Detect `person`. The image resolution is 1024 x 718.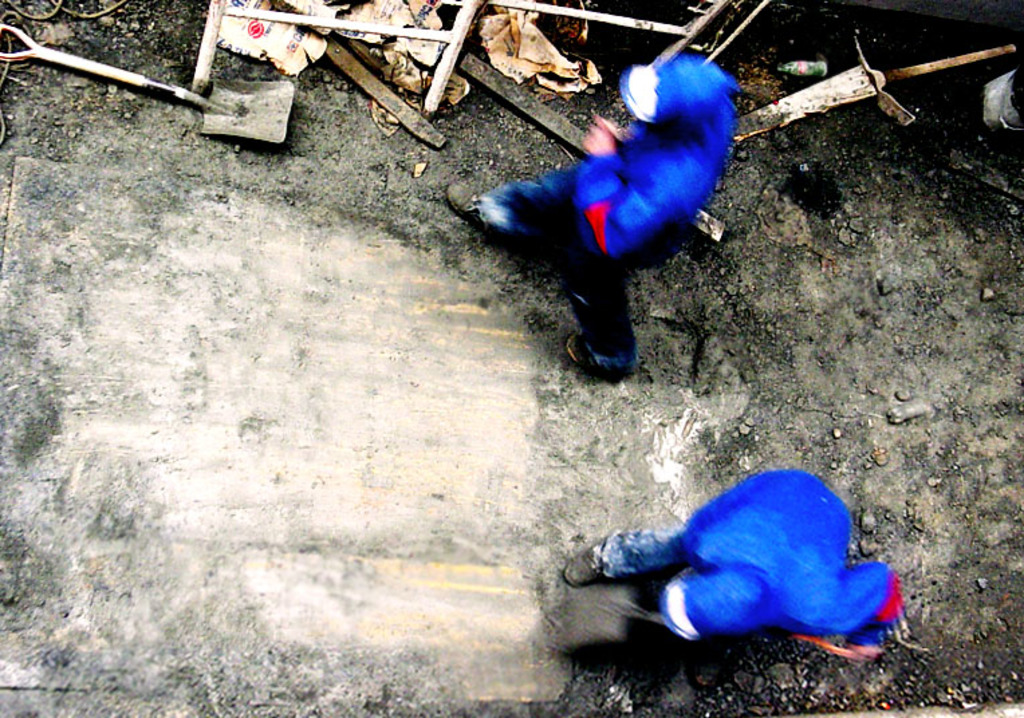
region(441, 51, 737, 376).
